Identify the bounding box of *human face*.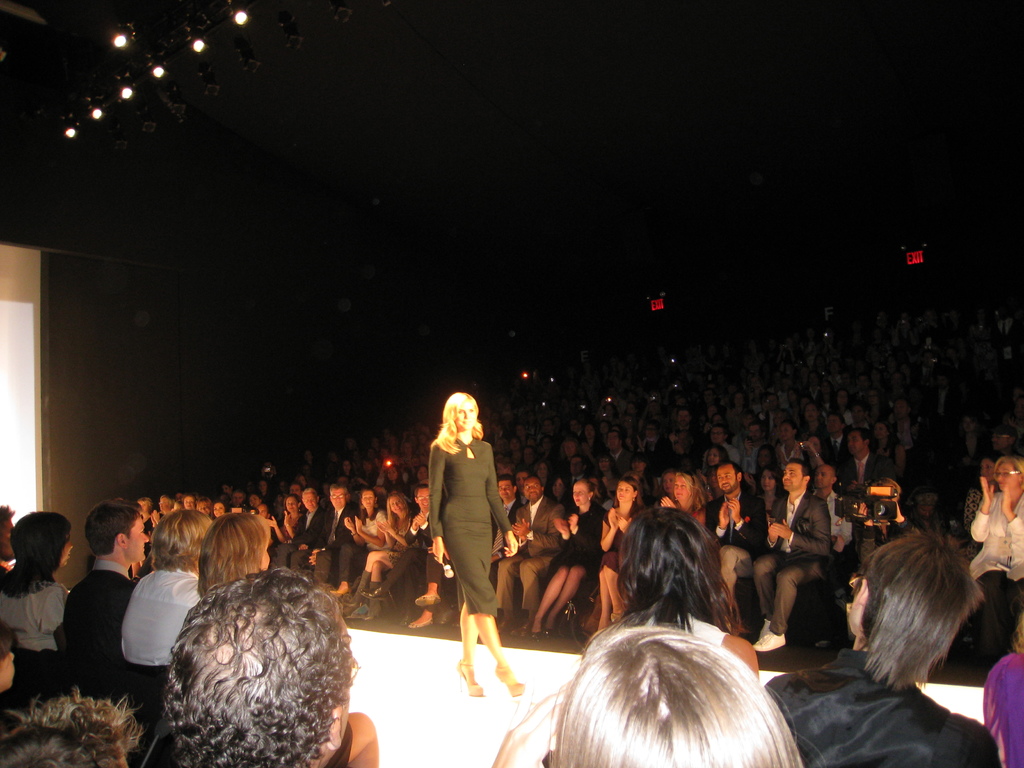
select_region(127, 518, 151, 559).
